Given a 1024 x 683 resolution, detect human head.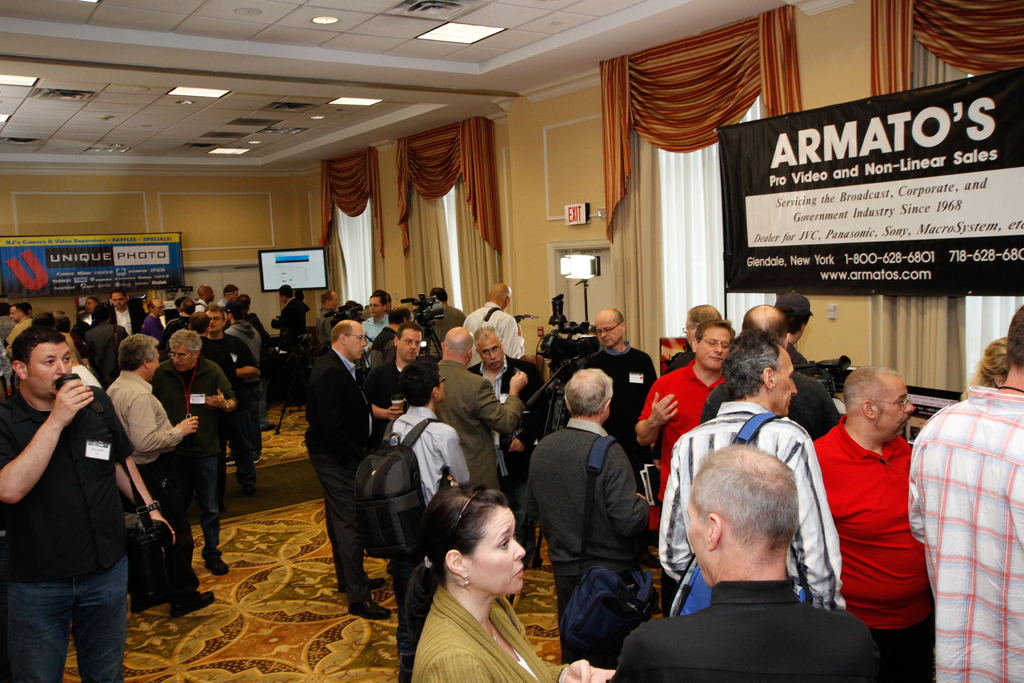
bbox=(845, 368, 915, 444).
